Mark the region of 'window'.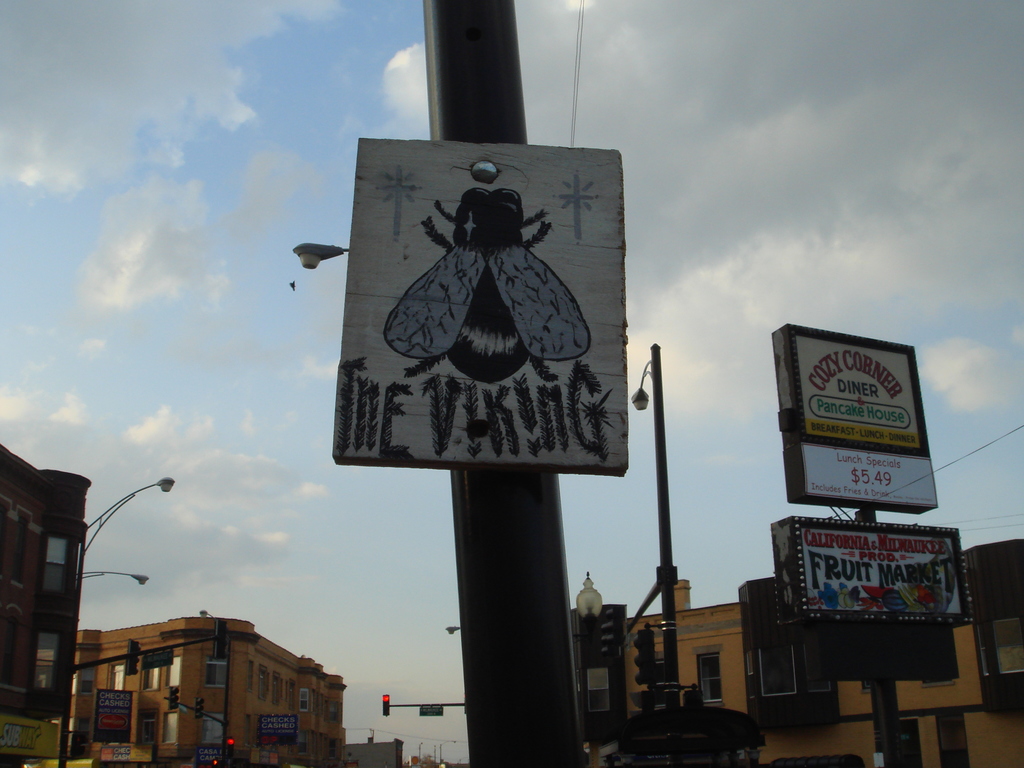
Region: select_region(144, 665, 161, 691).
